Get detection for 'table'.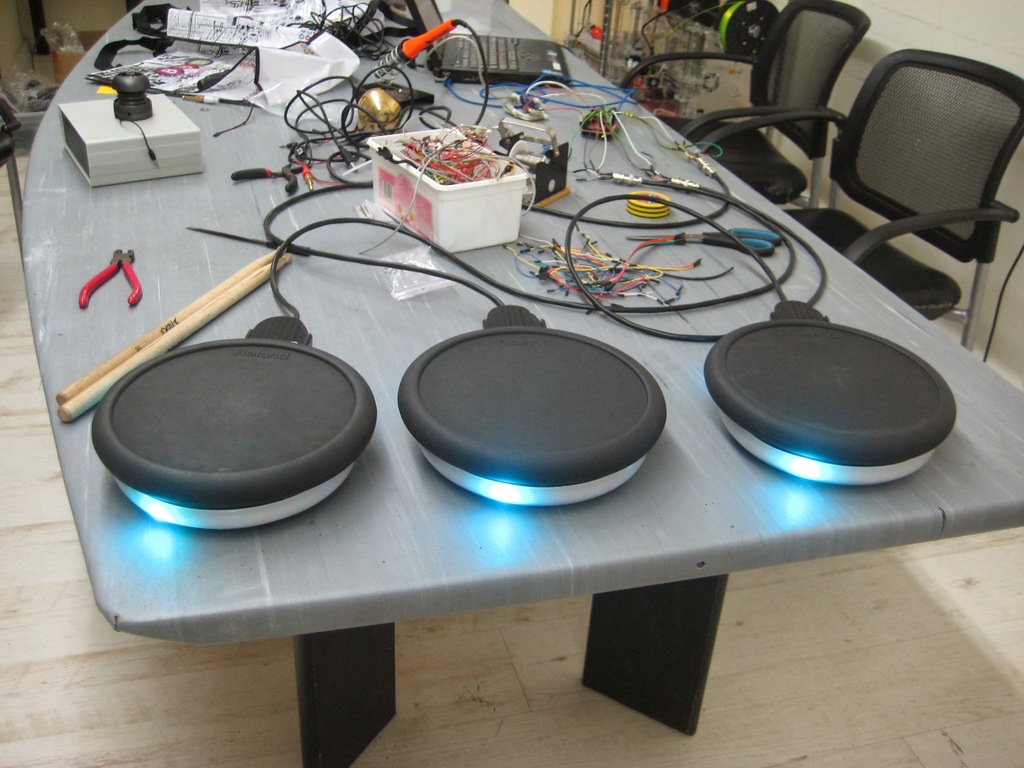
Detection: {"left": 0, "top": 0, "right": 1023, "bottom": 767}.
